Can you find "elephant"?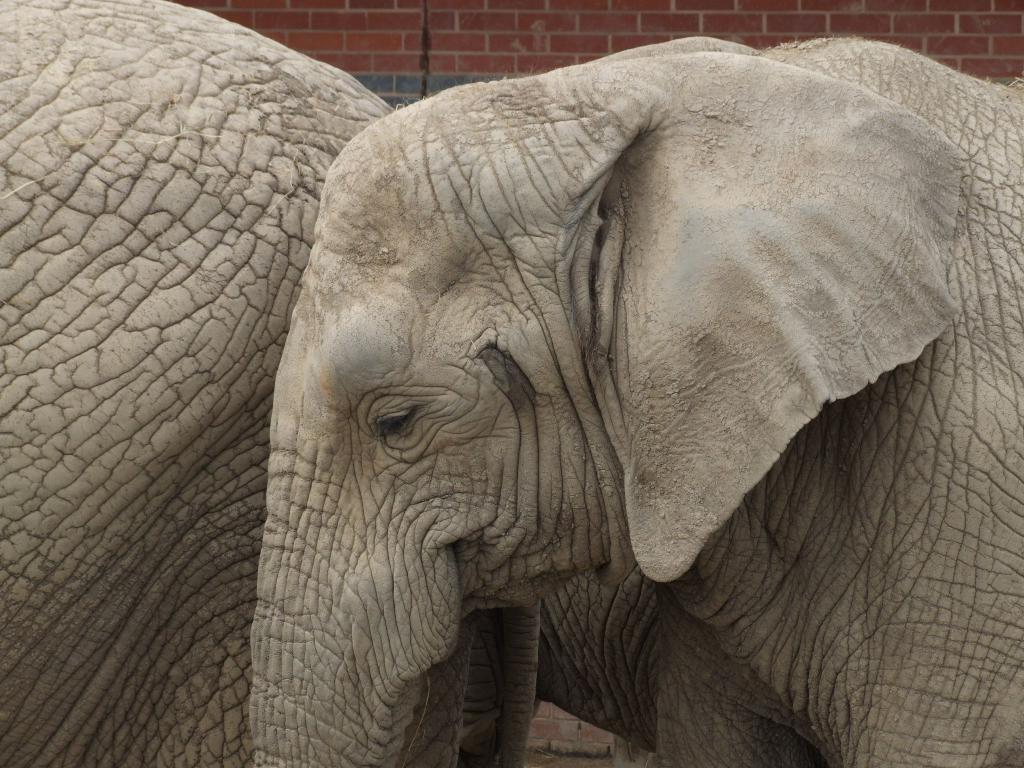
Yes, bounding box: left=246, top=38, right=1023, bottom=767.
